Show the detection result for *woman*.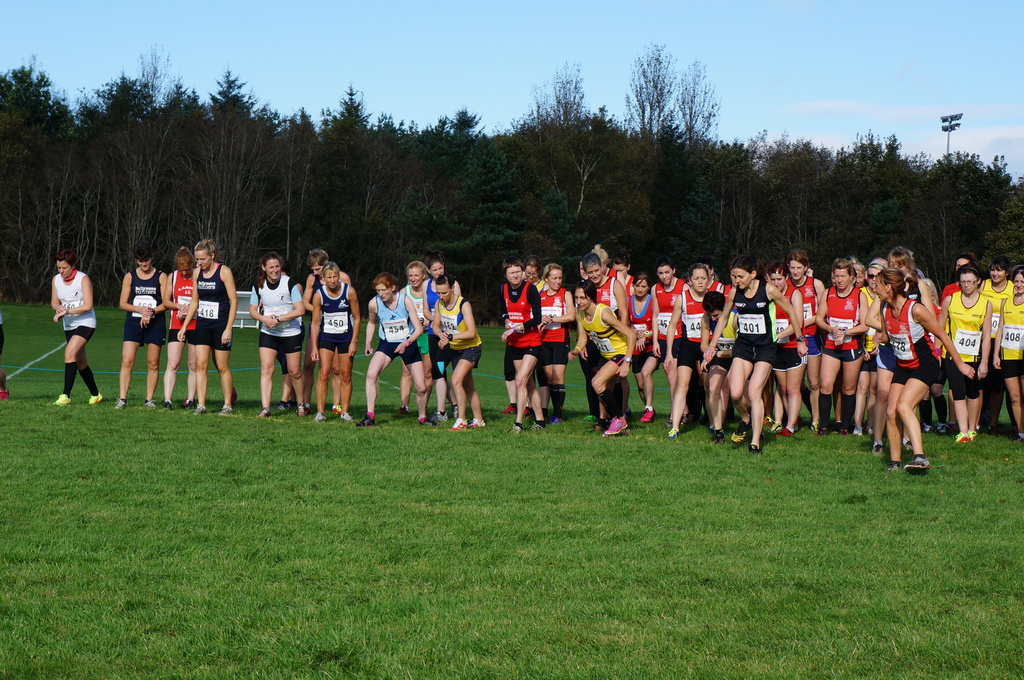
{"x1": 251, "y1": 251, "x2": 311, "y2": 420}.
